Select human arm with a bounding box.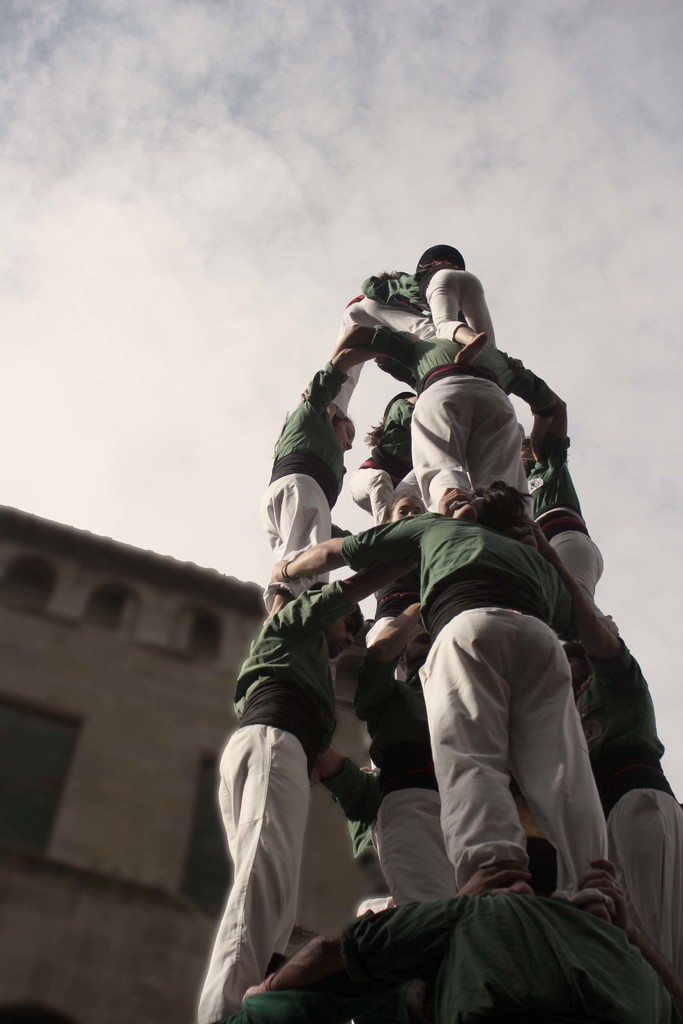
<region>303, 749, 377, 826</region>.
